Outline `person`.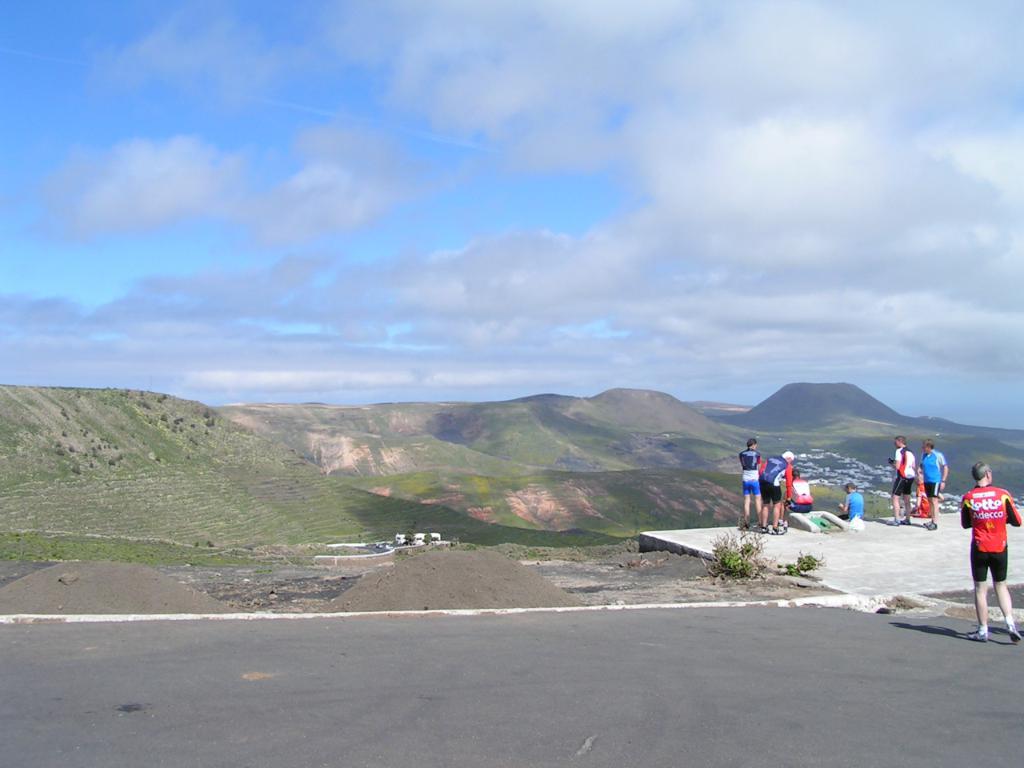
Outline: [x1=961, y1=463, x2=1015, y2=649].
